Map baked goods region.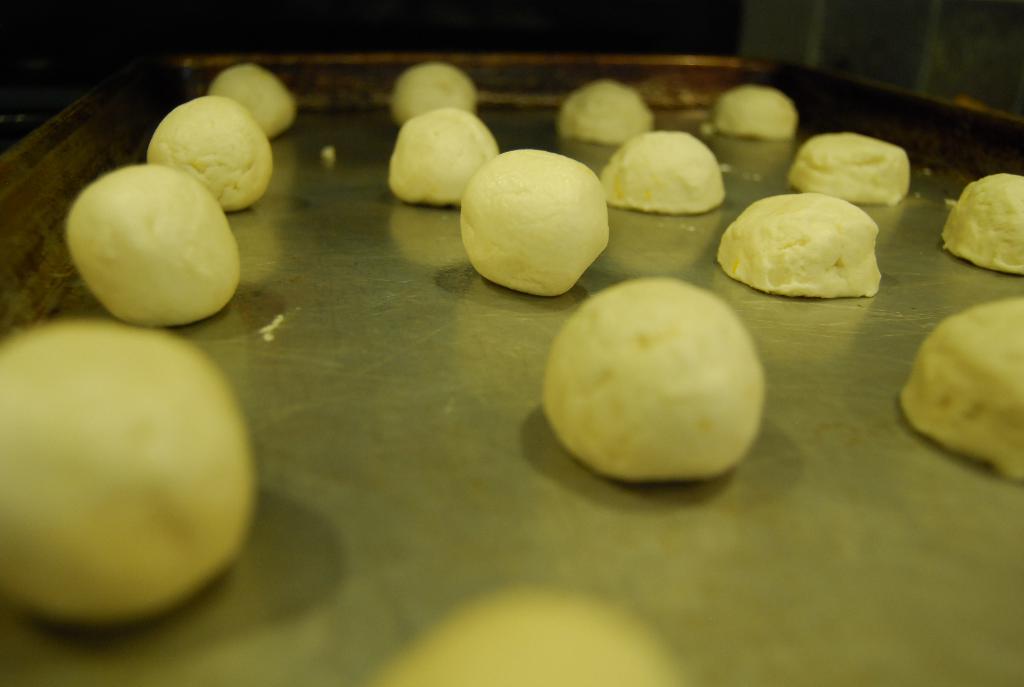
Mapped to pyautogui.locateOnScreen(715, 190, 884, 303).
